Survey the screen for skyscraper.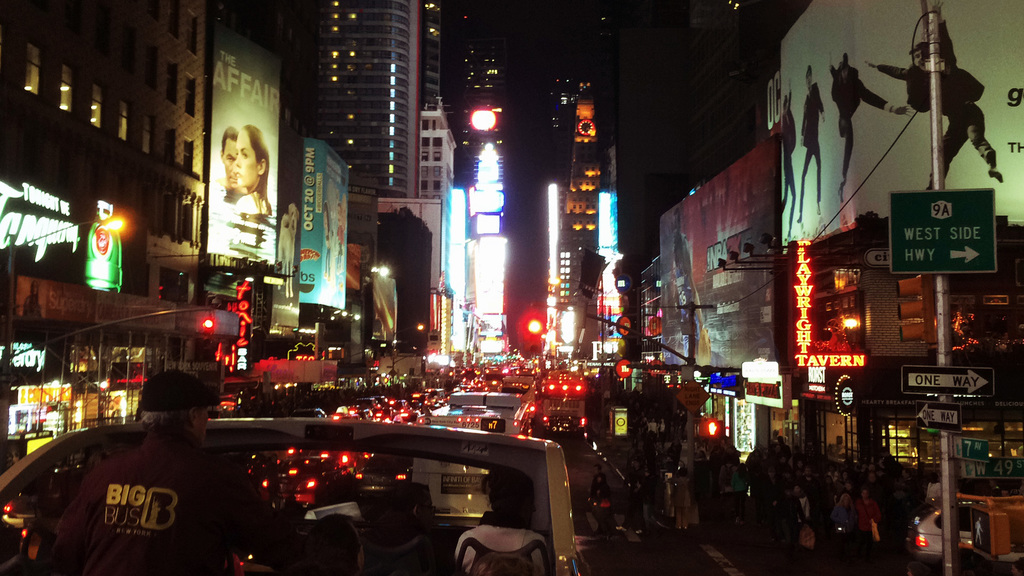
Survey found: [529, 28, 627, 357].
